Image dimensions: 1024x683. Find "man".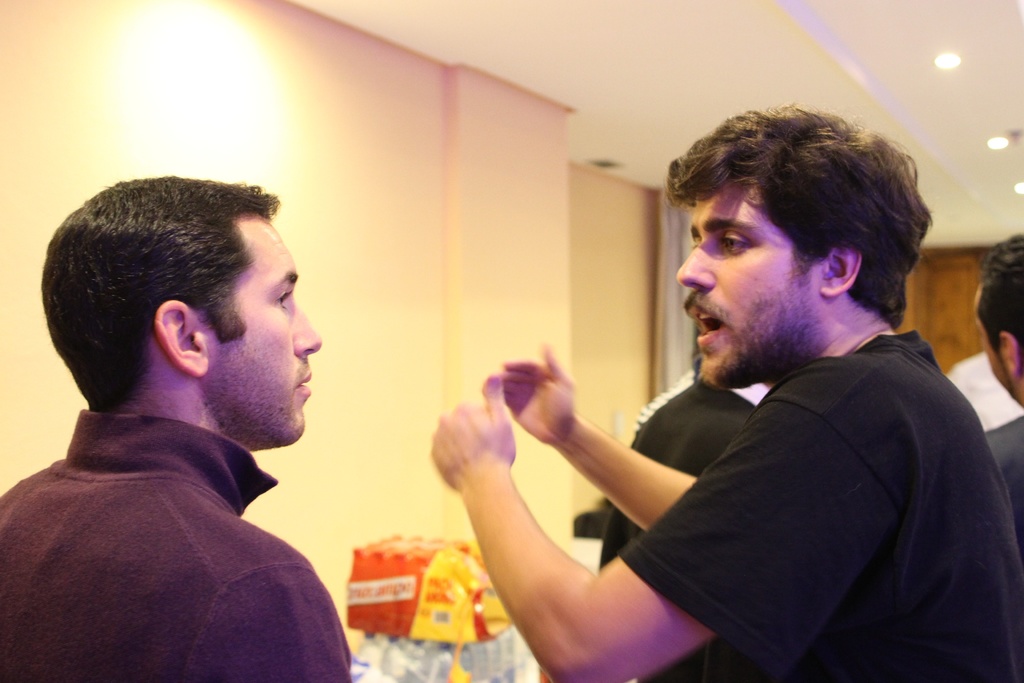
(x1=973, y1=231, x2=1023, y2=522).
